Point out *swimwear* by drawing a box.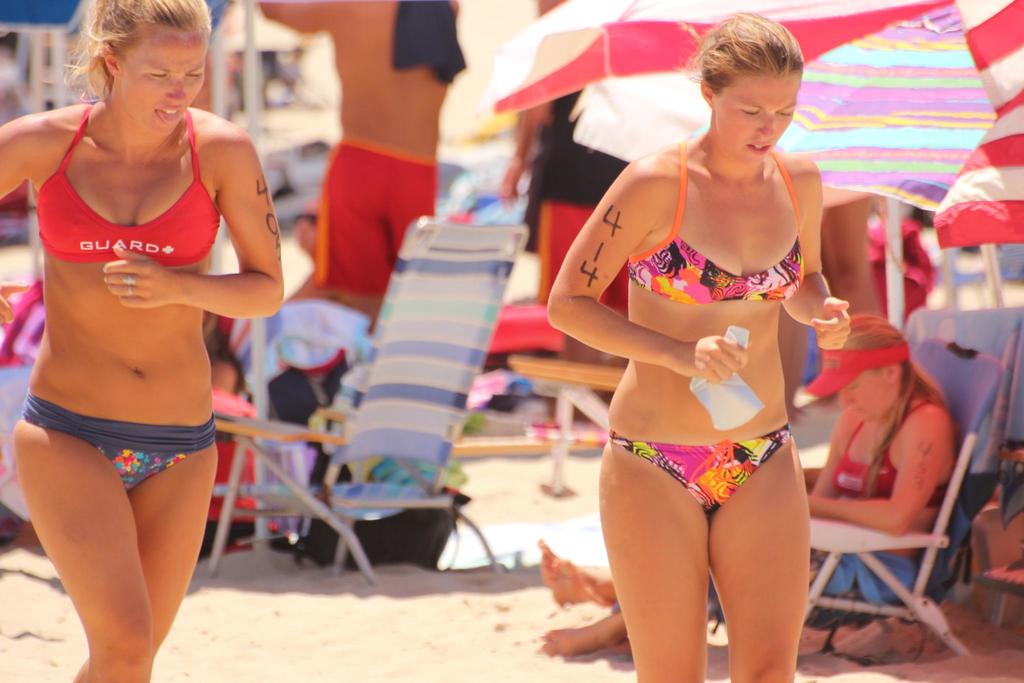
[37,104,221,268].
